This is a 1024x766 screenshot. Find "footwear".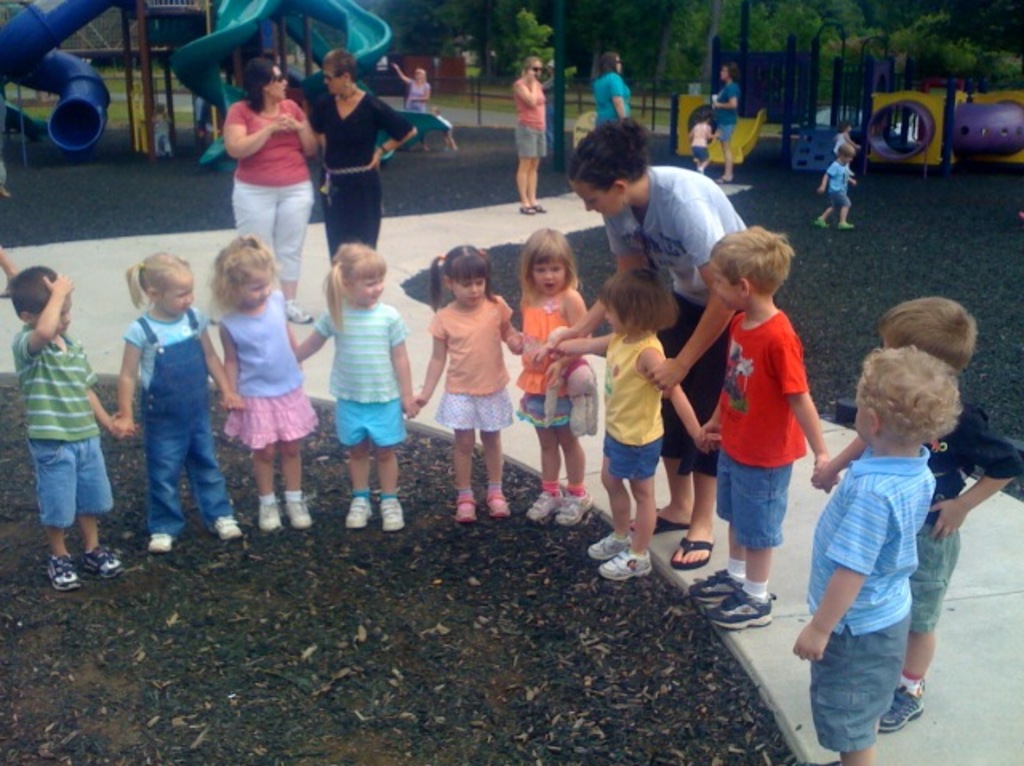
Bounding box: [146, 529, 179, 552].
